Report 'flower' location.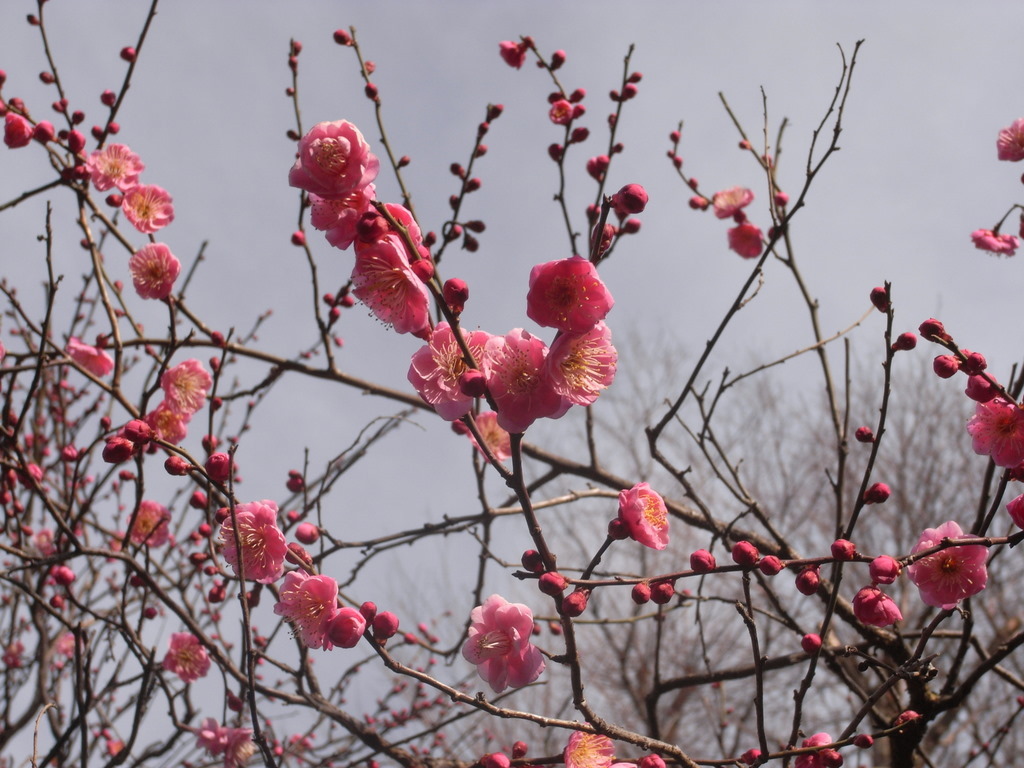
Report: select_region(66, 335, 112, 381).
